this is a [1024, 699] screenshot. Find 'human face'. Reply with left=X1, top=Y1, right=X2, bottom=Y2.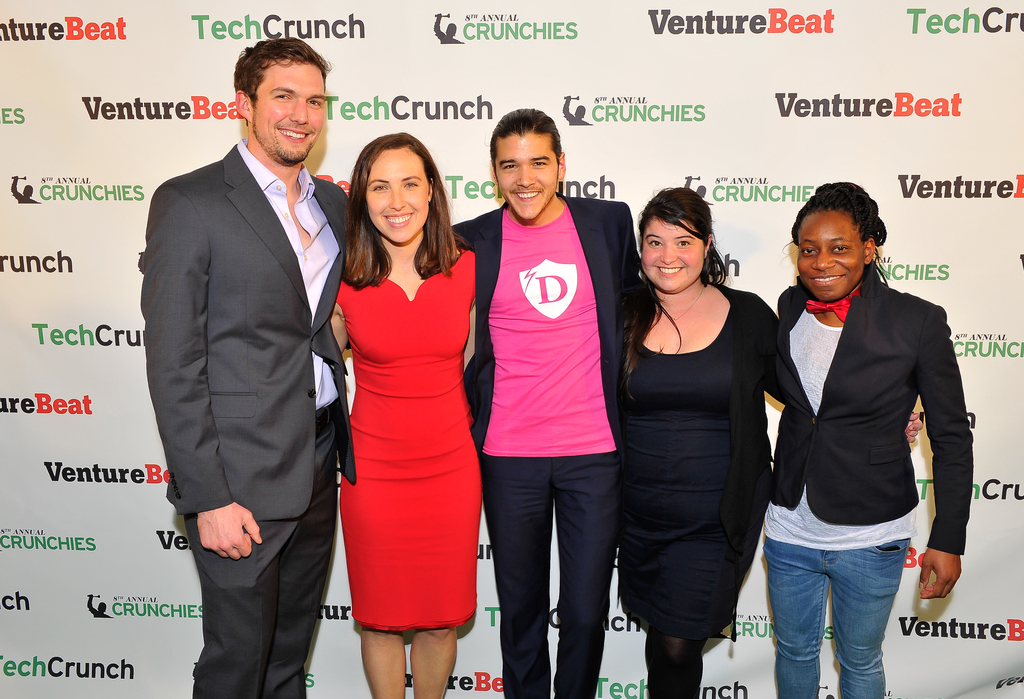
left=364, top=146, right=429, bottom=245.
